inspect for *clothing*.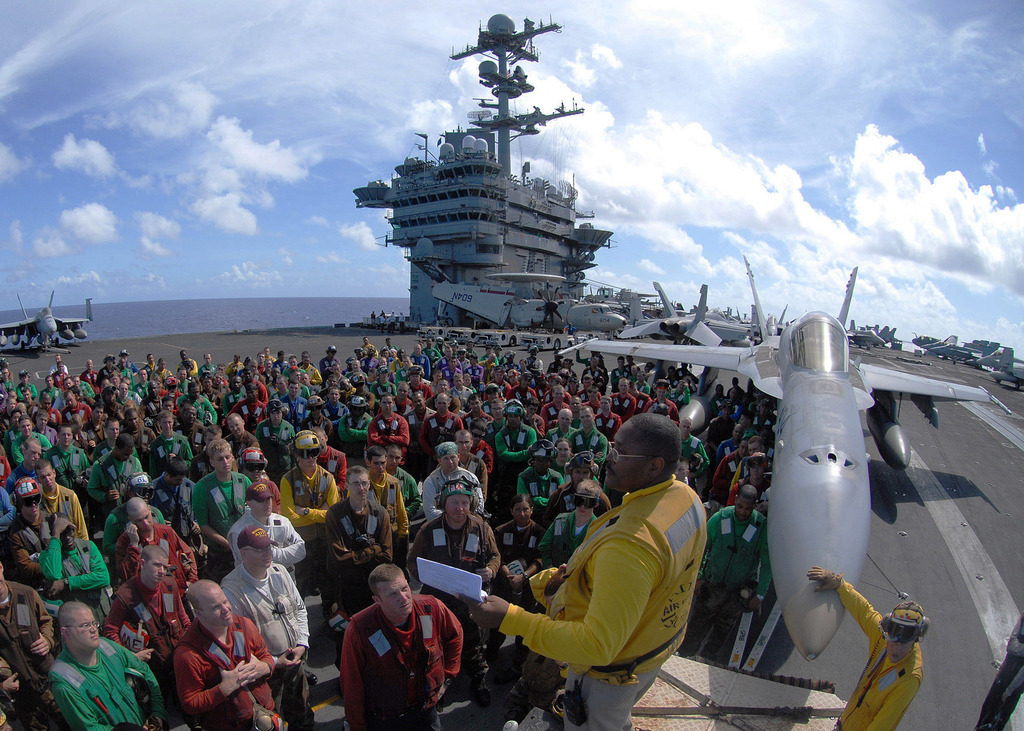
Inspection: x1=513 y1=469 x2=566 y2=524.
